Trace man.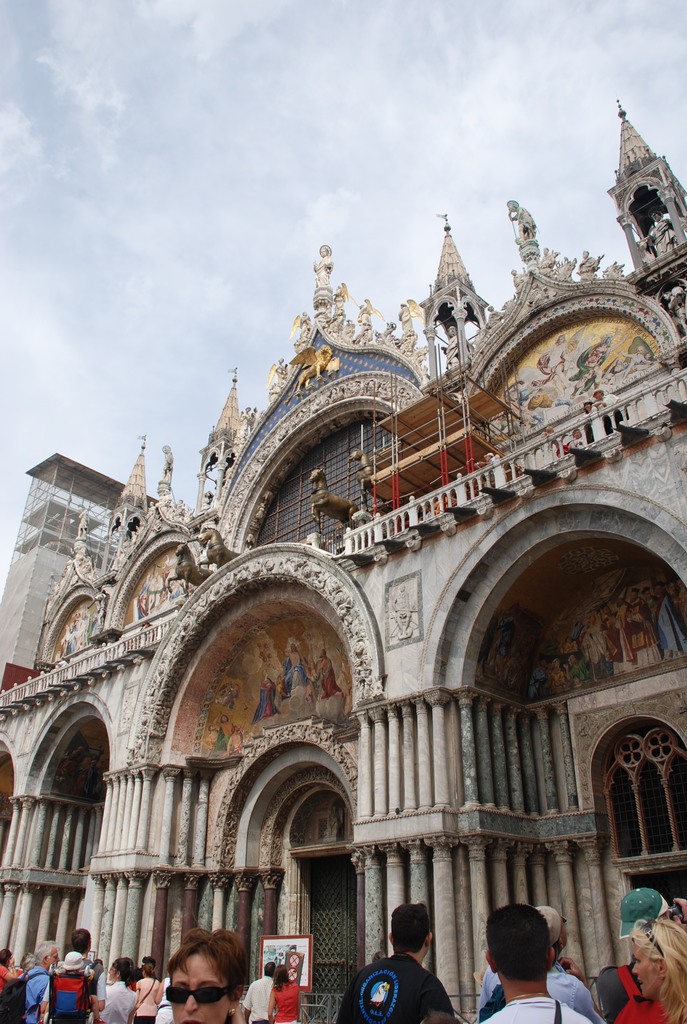
Traced to box=[479, 897, 610, 1023].
